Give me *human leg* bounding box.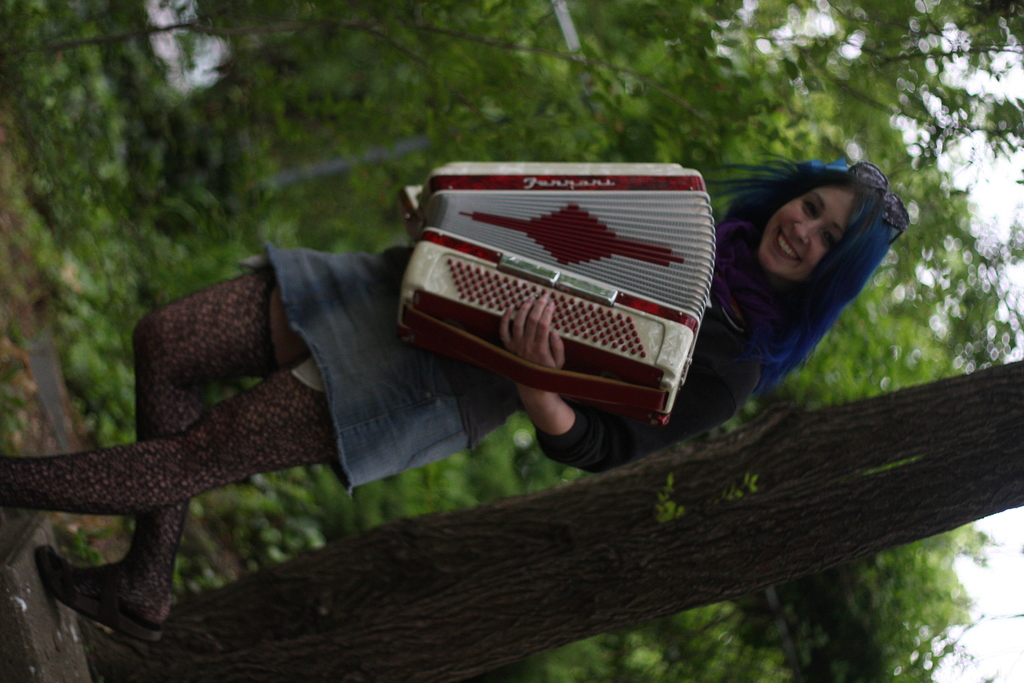
rect(0, 350, 385, 516).
